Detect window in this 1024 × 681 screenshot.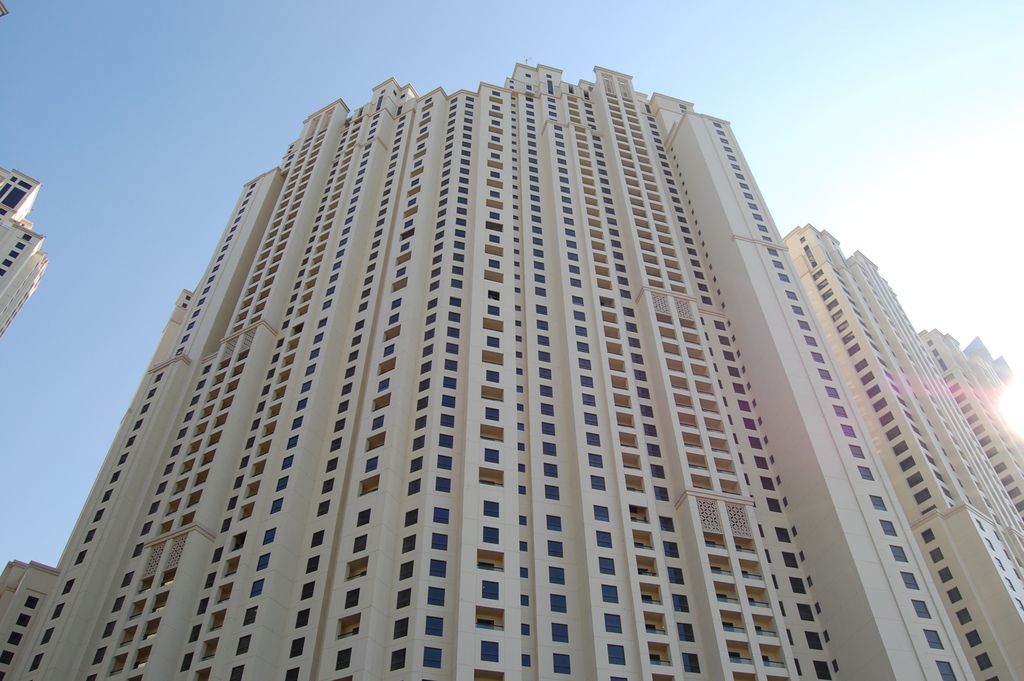
Detection: bbox=[686, 247, 698, 258].
